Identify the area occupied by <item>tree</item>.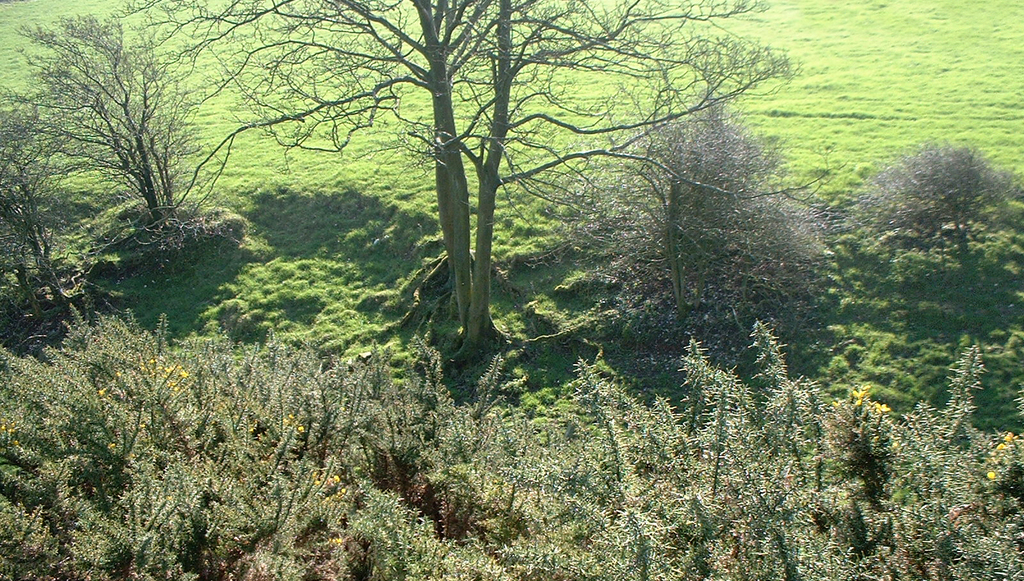
Area: region(113, 0, 804, 362).
